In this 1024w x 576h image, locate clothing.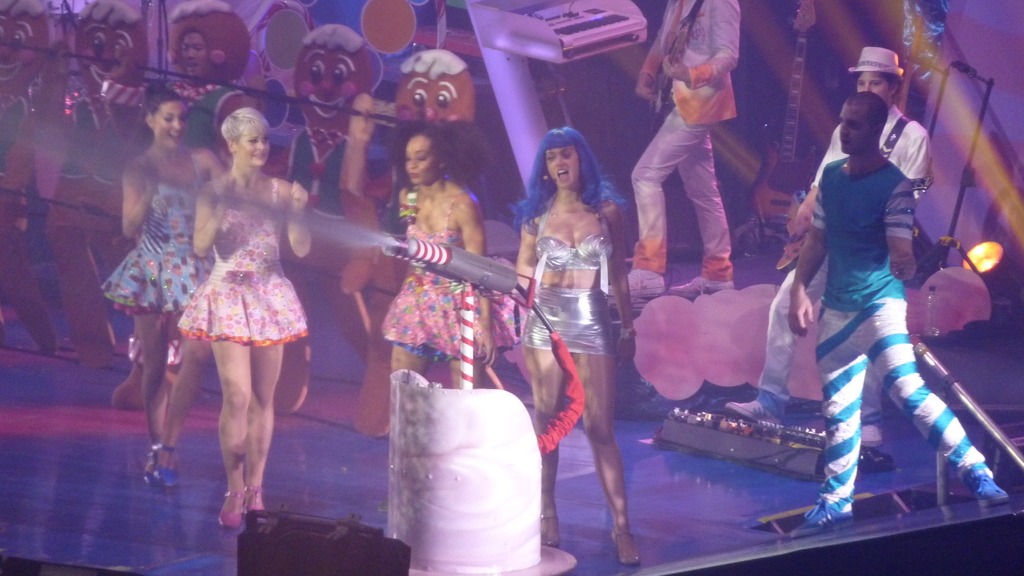
Bounding box: l=777, t=100, r=934, b=409.
